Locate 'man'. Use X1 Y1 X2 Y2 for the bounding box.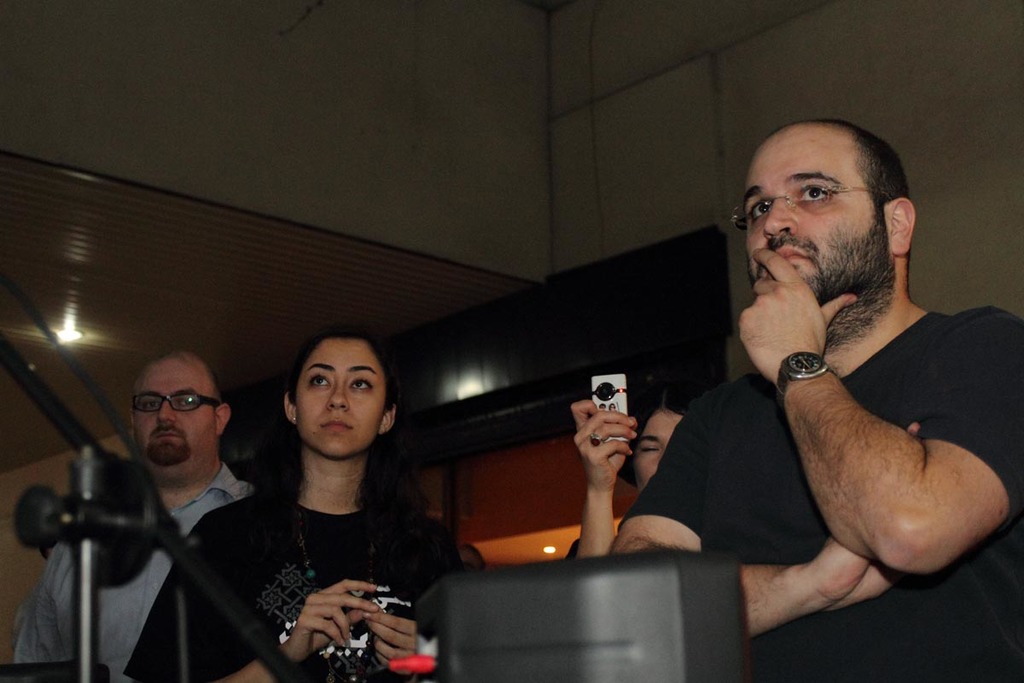
609 120 1023 682.
